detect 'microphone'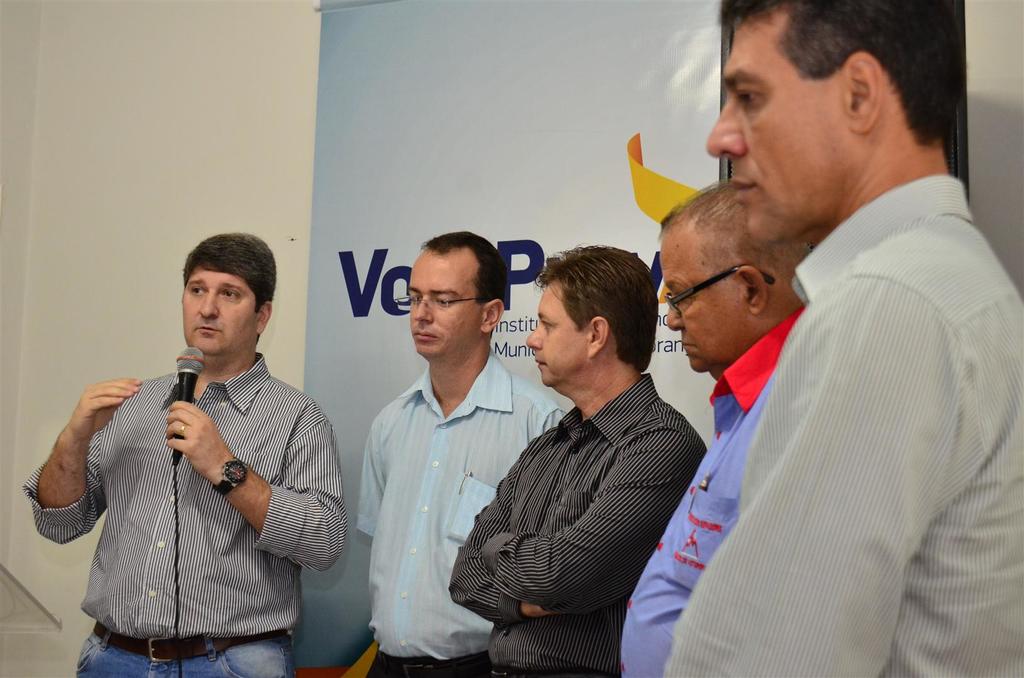
[left=174, top=347, right=205, bottom=437]
